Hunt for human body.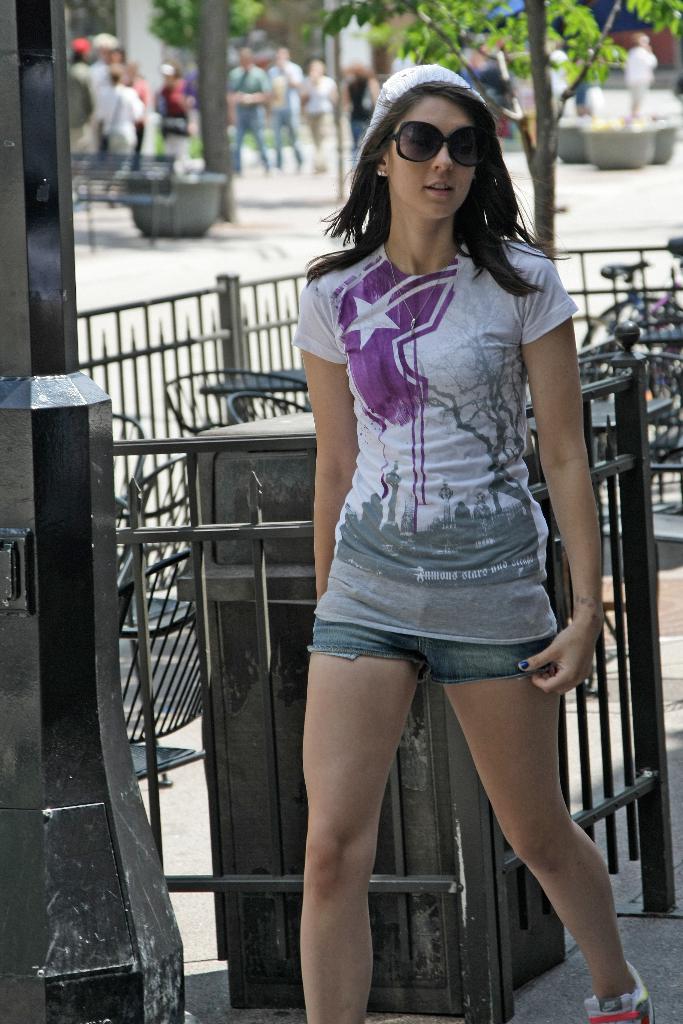
Hunted down at x1=226, y1=41, x2=275, y2=175.
